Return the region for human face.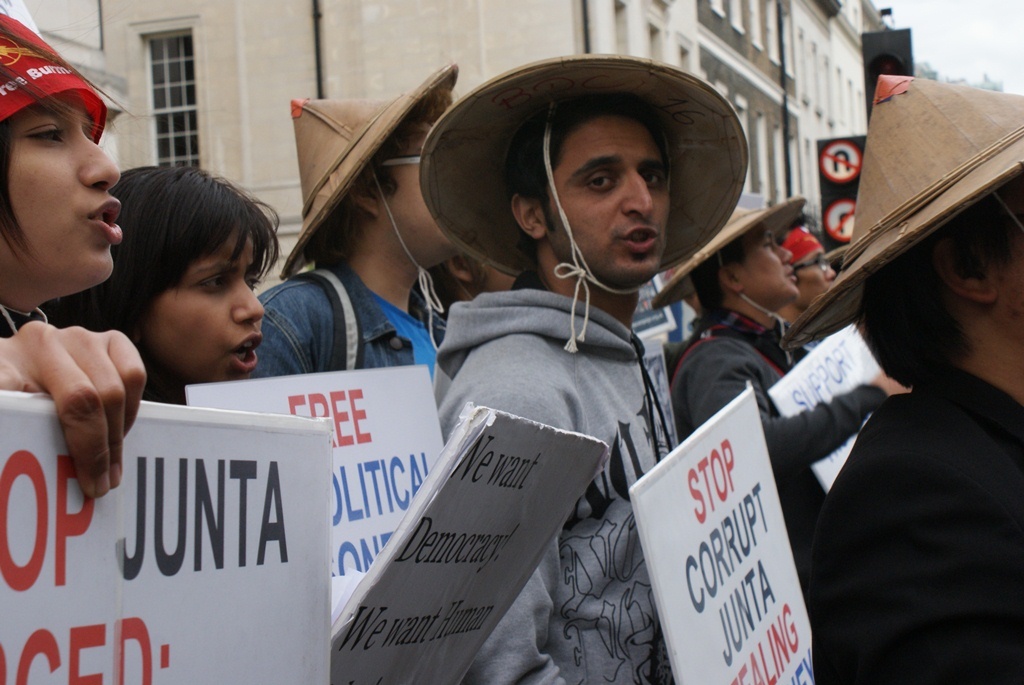
[797,247,837,299].
